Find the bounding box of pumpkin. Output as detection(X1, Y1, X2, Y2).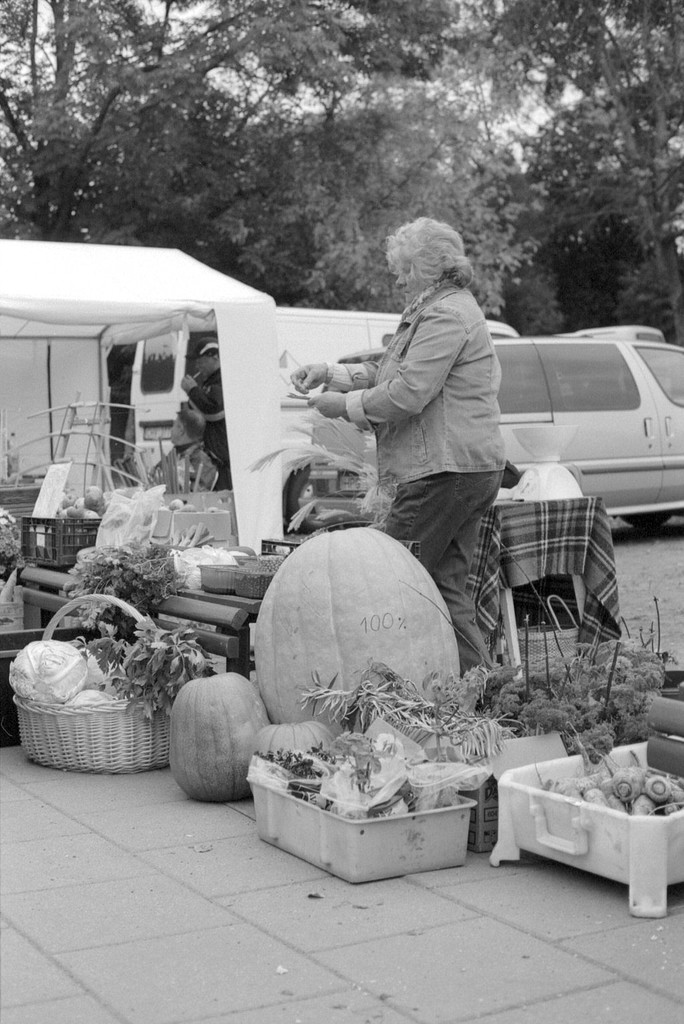
detection(254, 525, 464, 737).
